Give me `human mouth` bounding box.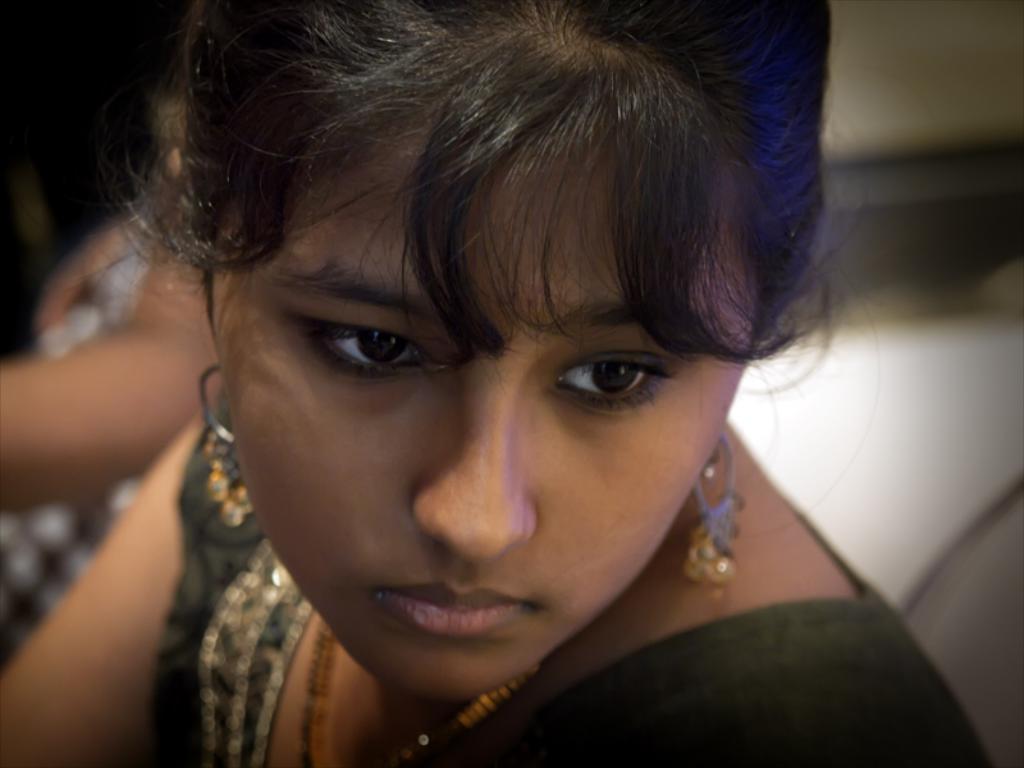
box=[358, 571, 534, 646].
